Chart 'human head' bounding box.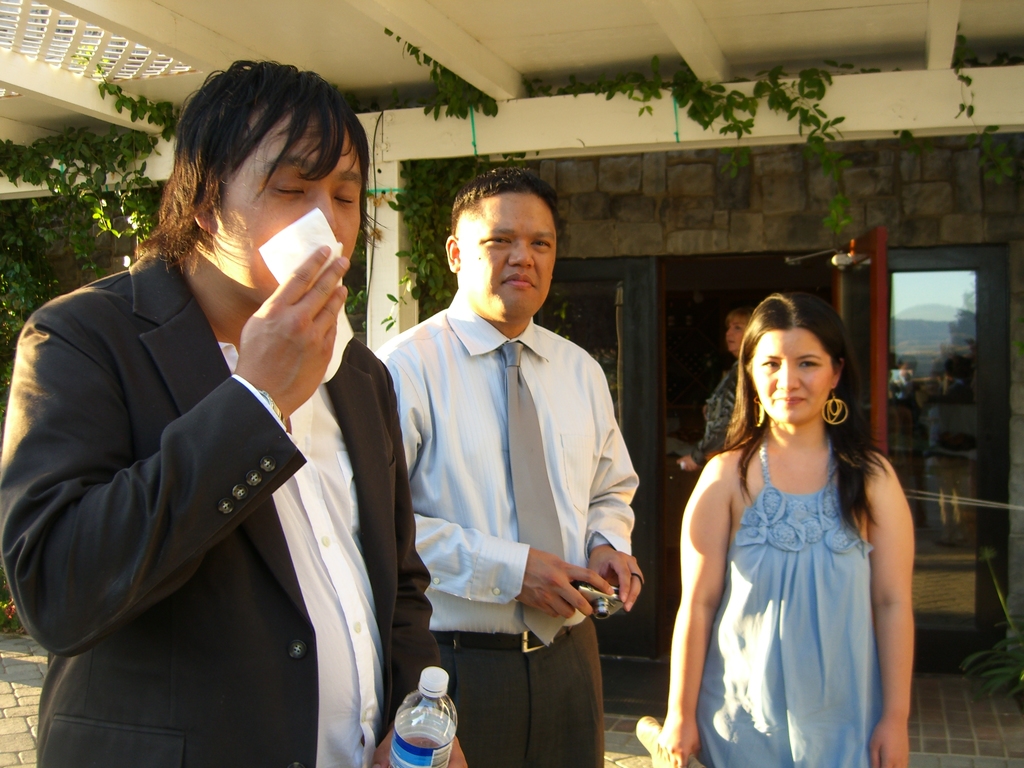
Charted: 743:292:854:426.
